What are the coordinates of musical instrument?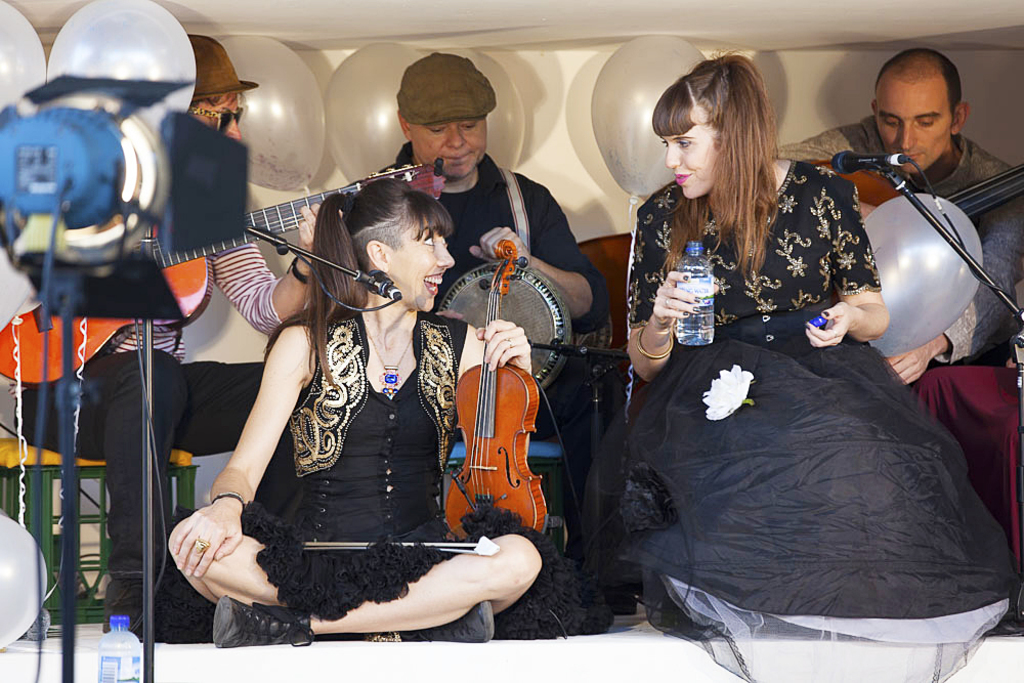
807 144 1023 219.
